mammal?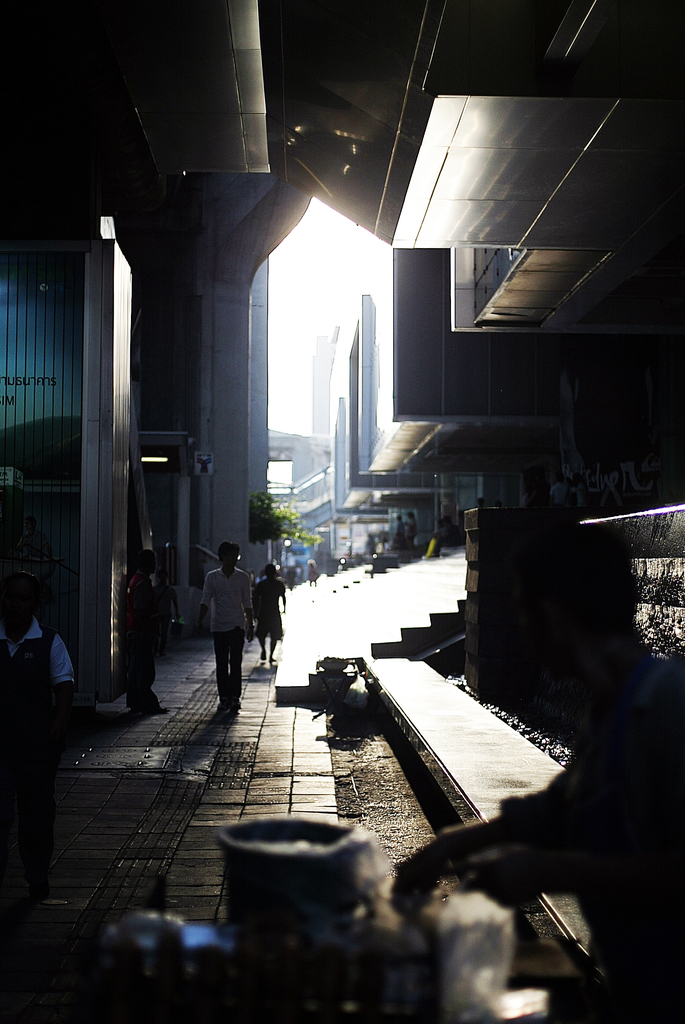
left=247, top=559, right=284, bottom=664
